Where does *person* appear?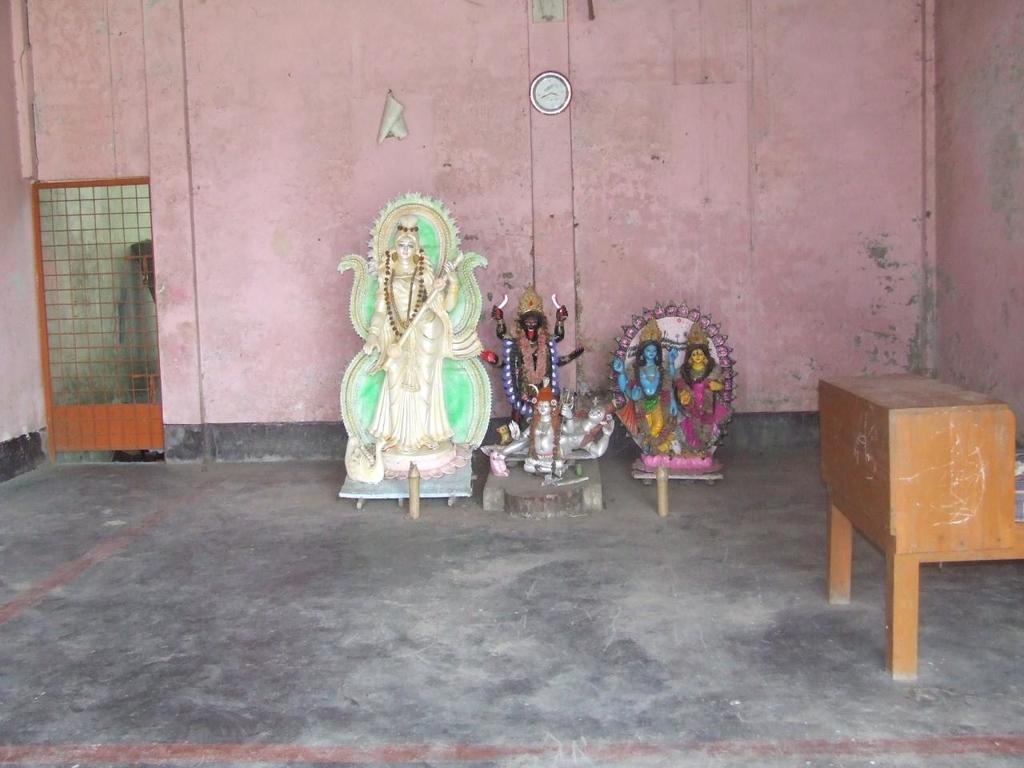
Appears at pyautogui.locateOnScreen(509, 388, 561, 470).
